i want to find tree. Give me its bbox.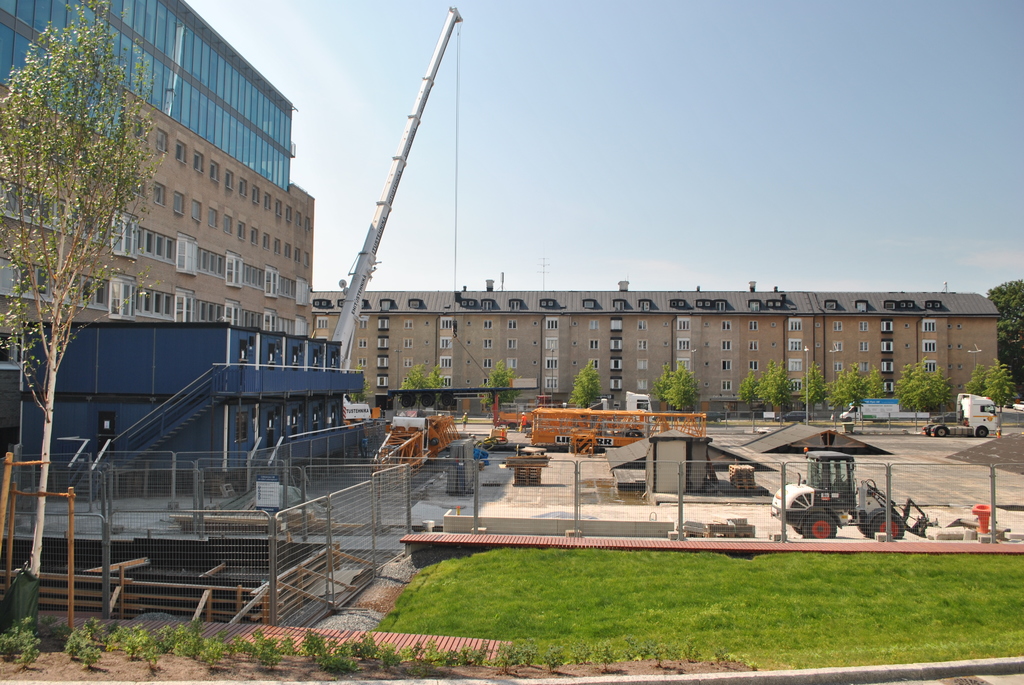
<bbox>576, 360, 598, 406</bbox>.
